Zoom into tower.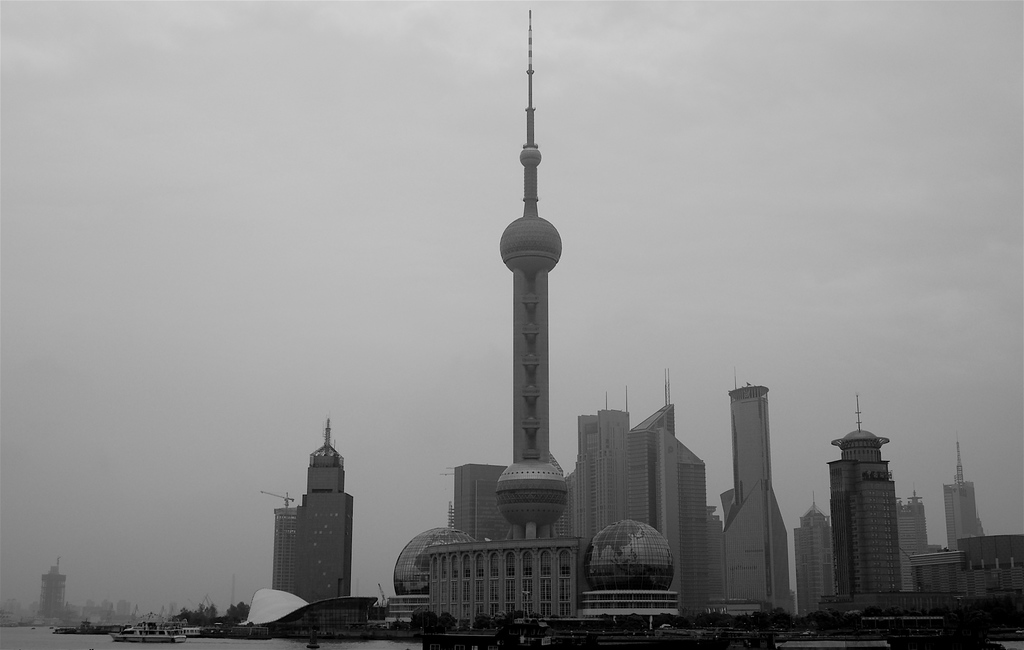
Zoom target: 795:503:825:618.
